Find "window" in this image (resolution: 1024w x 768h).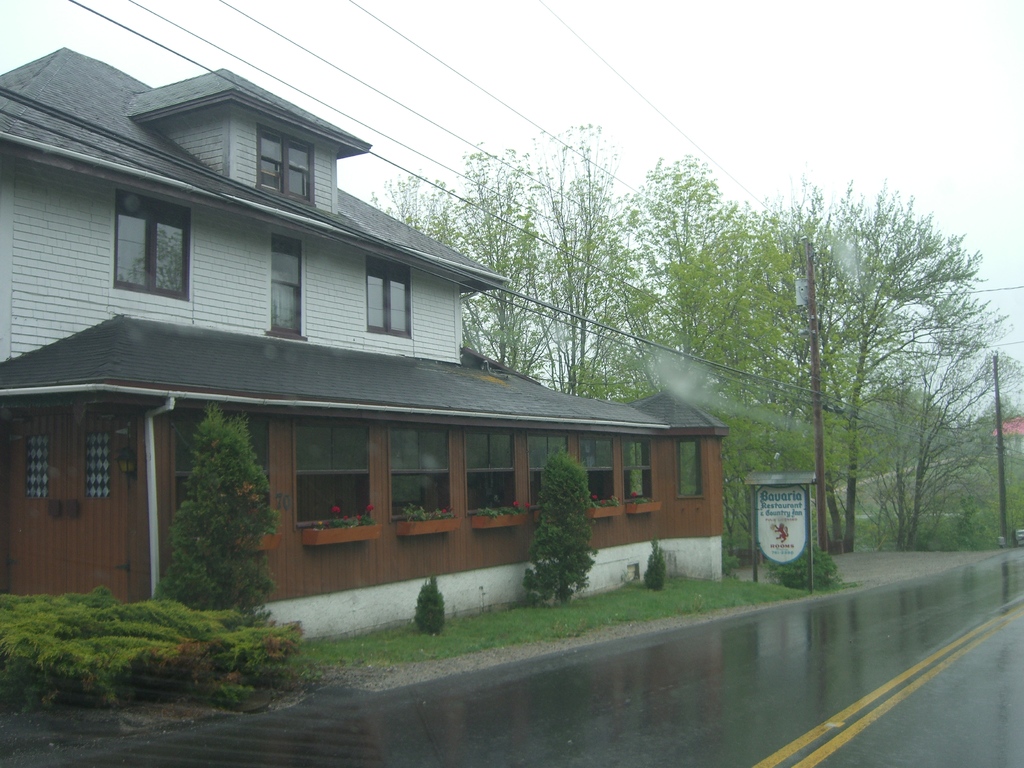
<region>256, 126, 317, 211</region>.
